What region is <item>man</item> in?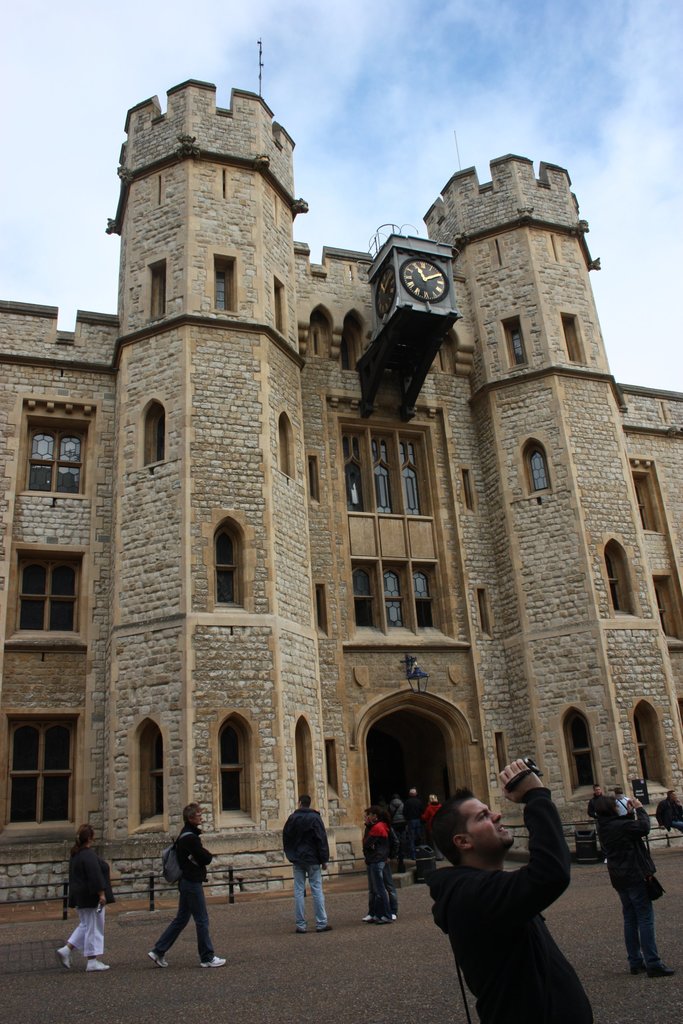
{"x1": 597, "y1": 784, "x2": 673, "y2": 986}.
